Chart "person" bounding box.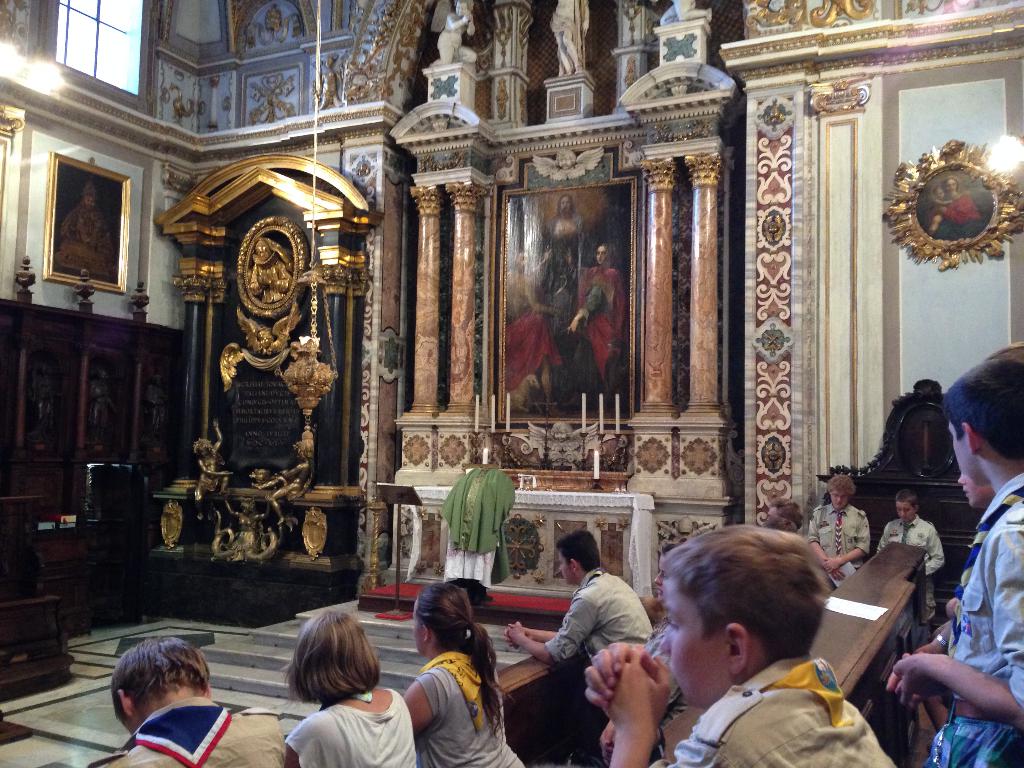
Charted: <box>508,263,559,413</box>.
